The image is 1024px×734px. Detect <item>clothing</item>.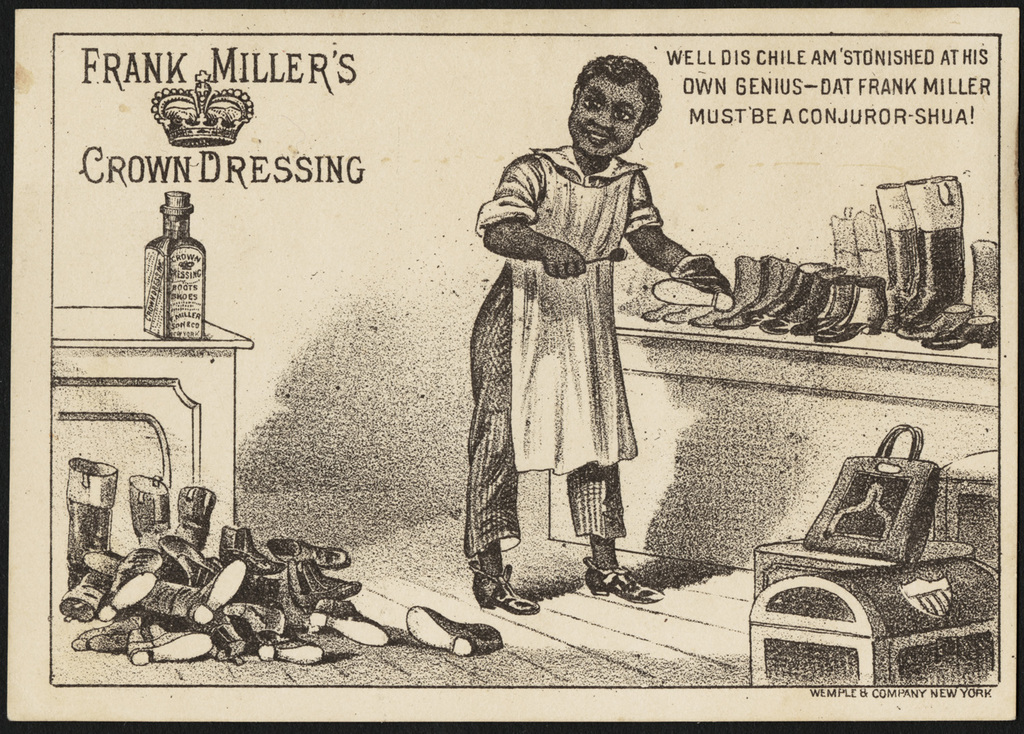
Detection: x1=479, y1=145, x2=676, y2=552.
